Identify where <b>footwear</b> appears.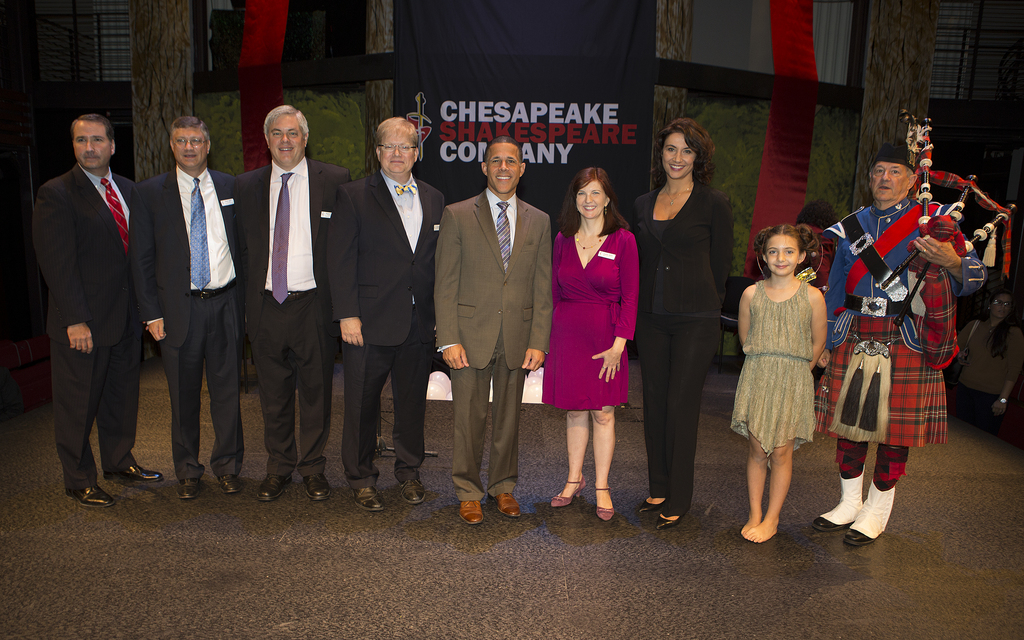
Appears at (636,503,664,514).
